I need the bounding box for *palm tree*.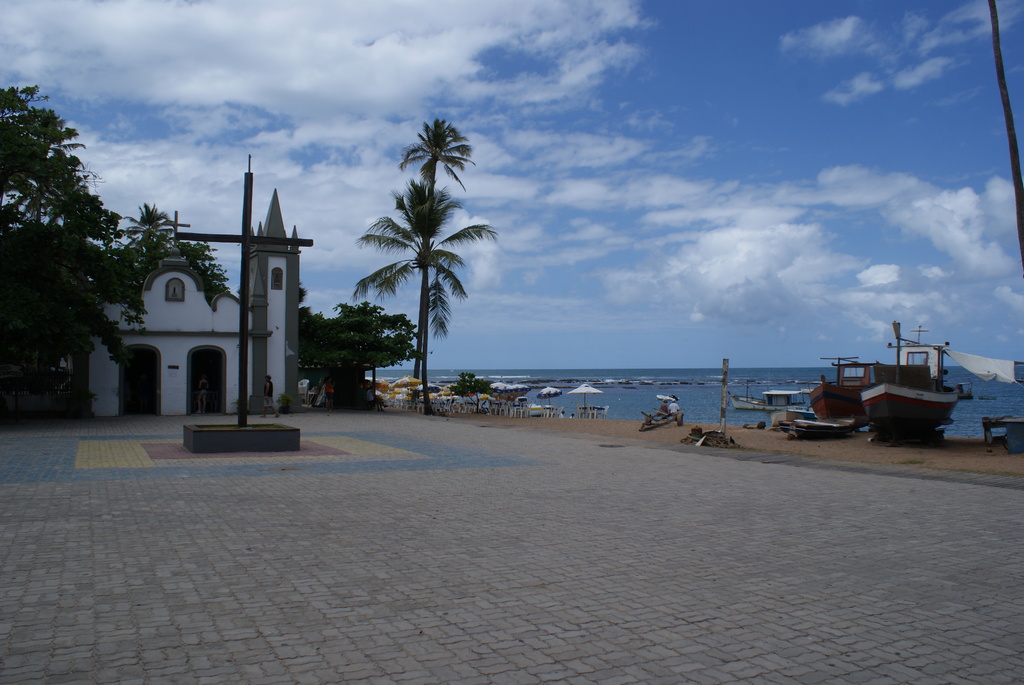
Here it is: locate(342, 114, 502, 424).
